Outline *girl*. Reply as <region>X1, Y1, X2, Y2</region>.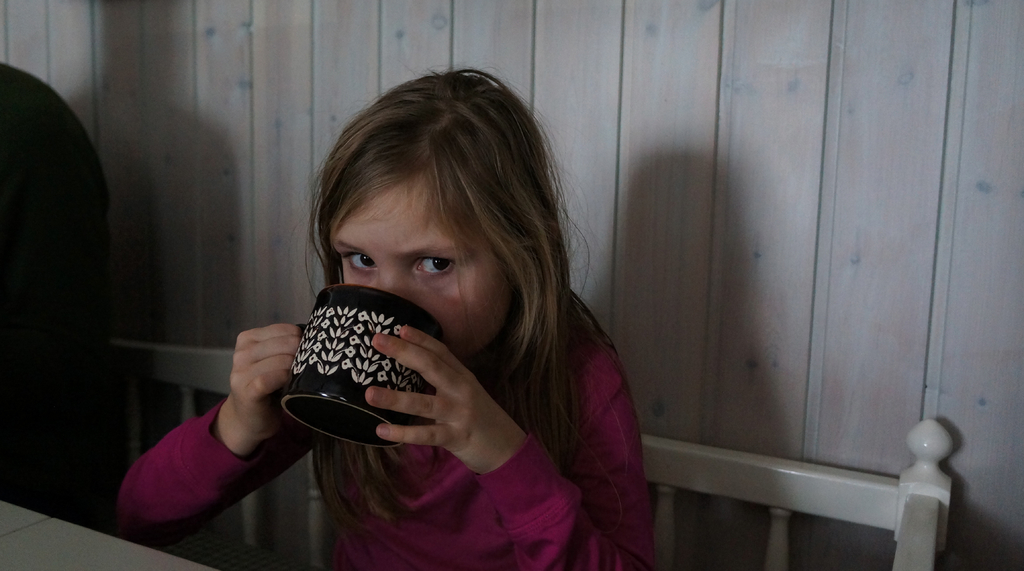
<region>109, 69, 650, 570</region>.
